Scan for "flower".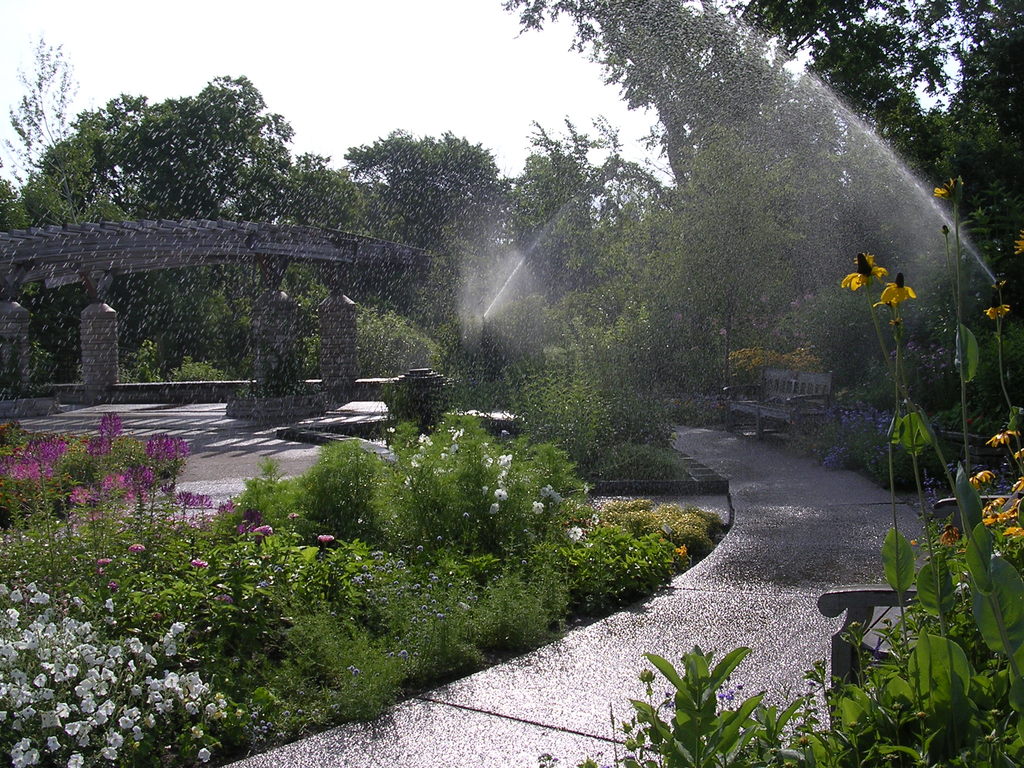
Scan result: crop(936, 524, 963, 548).
